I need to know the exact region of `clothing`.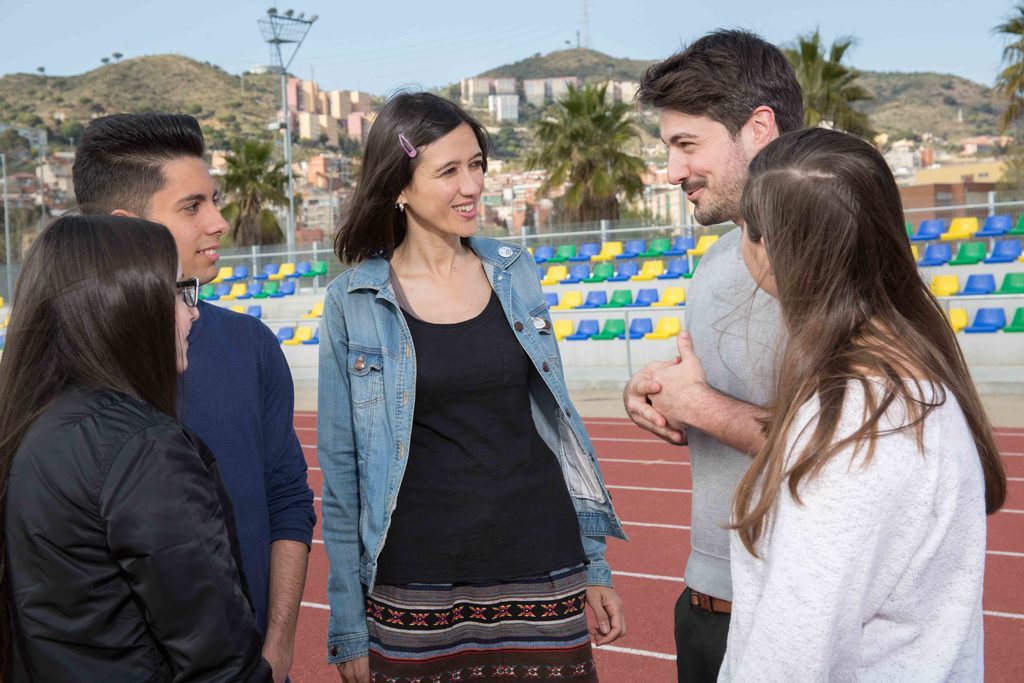
Region: [309, 235, 620, 682].
